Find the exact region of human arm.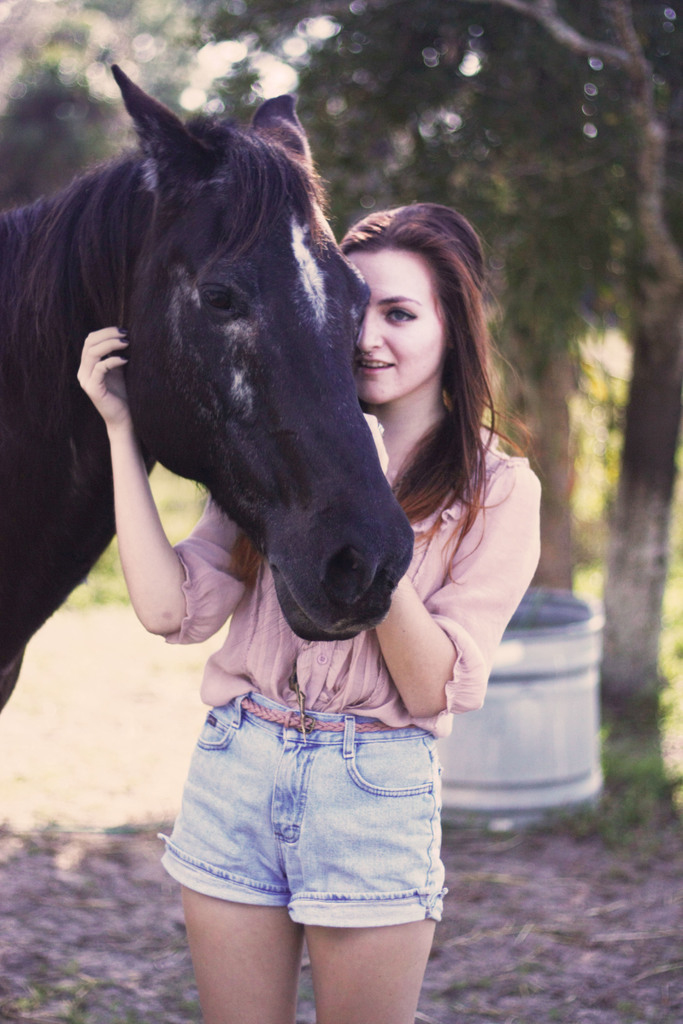
Exact region: bbox(71, 314, 281, 645).
